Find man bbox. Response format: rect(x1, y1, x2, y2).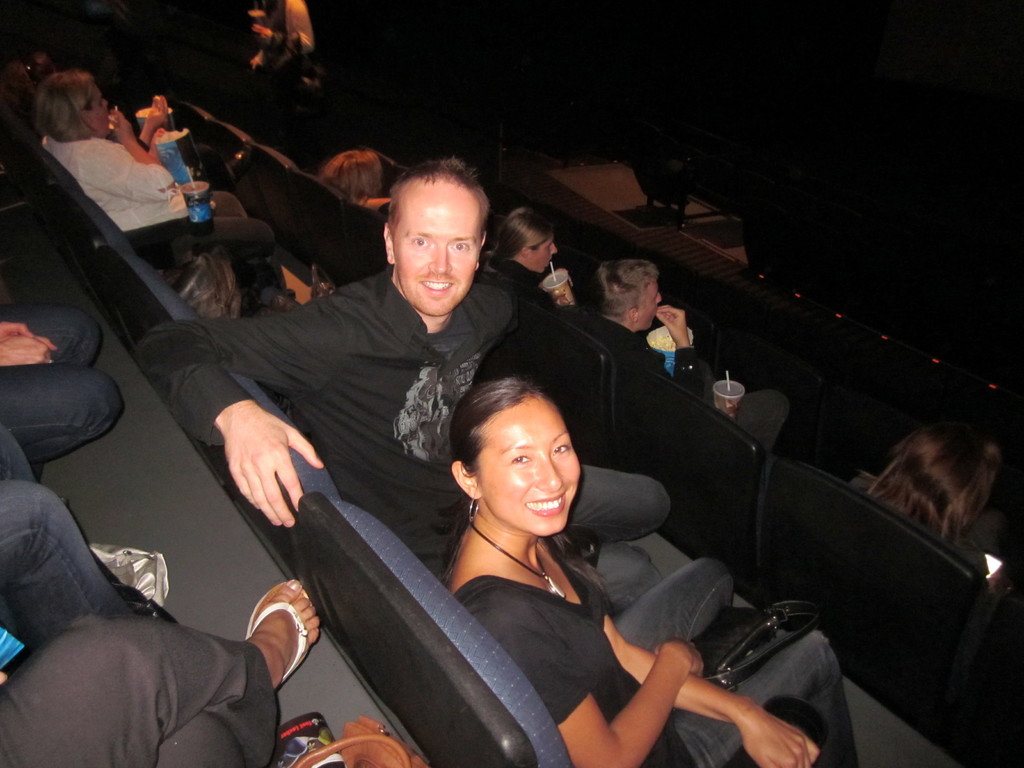
rect(563, 257, 785, 449).
